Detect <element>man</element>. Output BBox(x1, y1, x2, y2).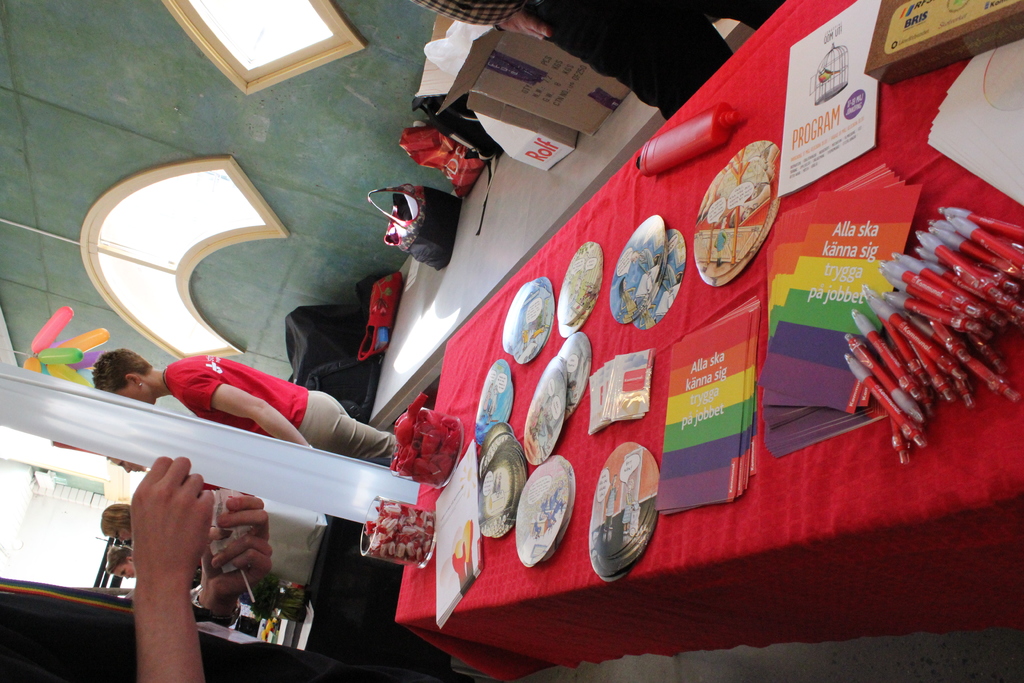
BBox(104, 357, 399, 479).
